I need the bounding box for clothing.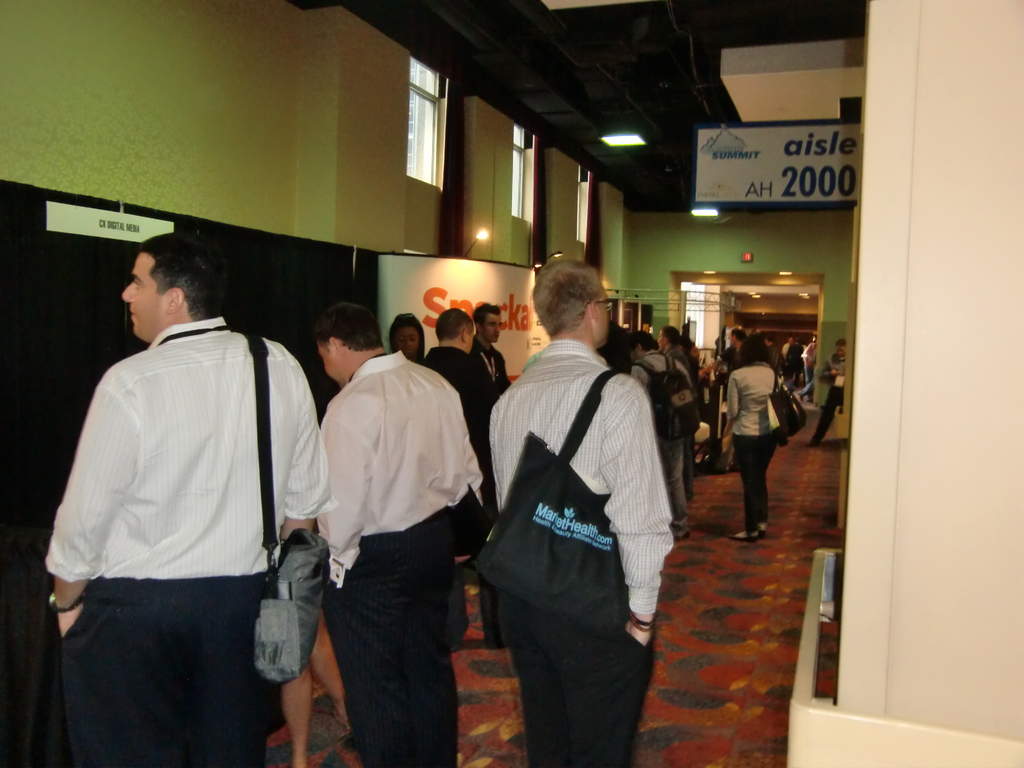
Here it is: l=725, t=359, r=788, b=544.
